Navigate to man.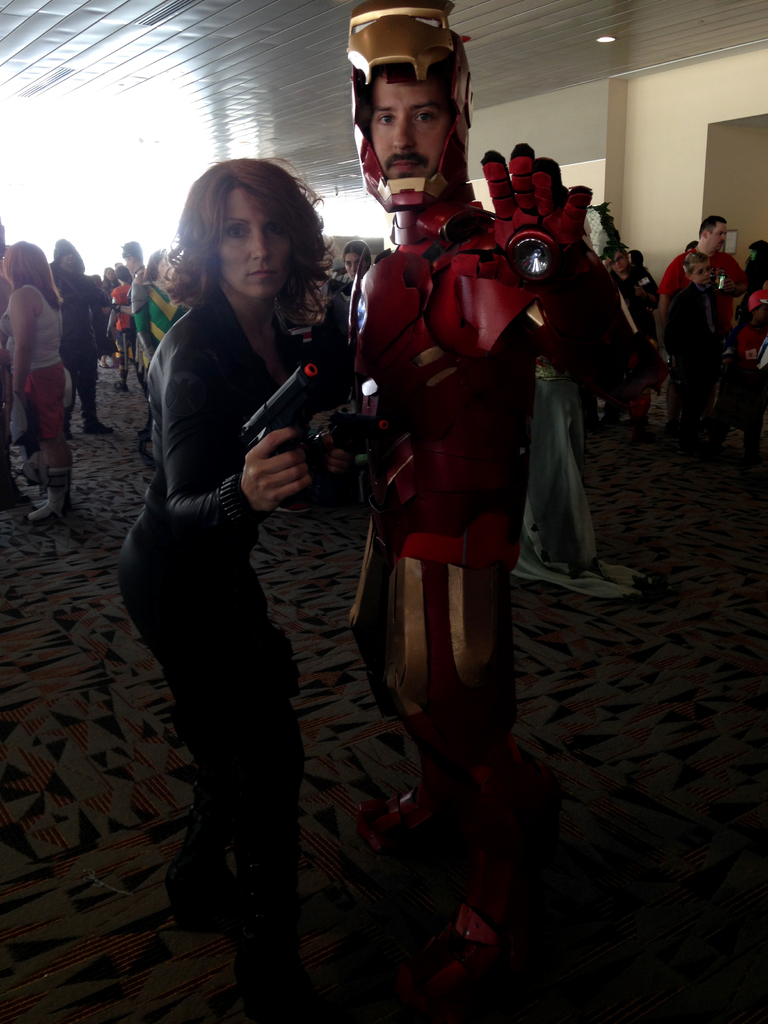
Navigation target: <box>342,102,564,907</box>.
